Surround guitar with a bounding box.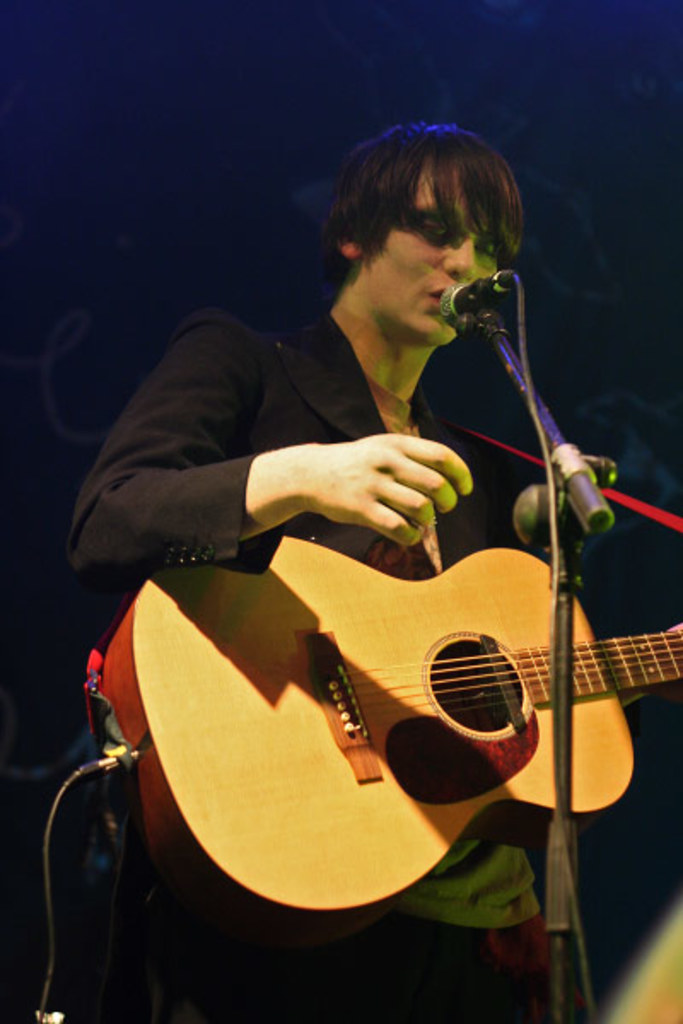
[152,452,664,920].
